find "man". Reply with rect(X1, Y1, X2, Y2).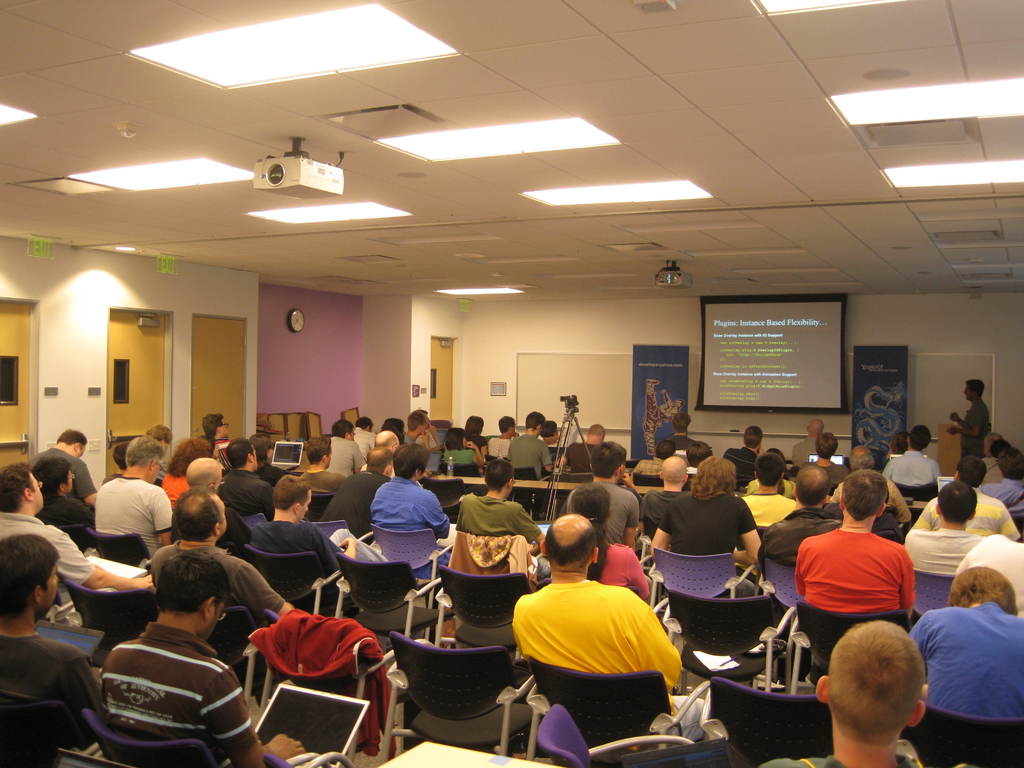
rect(682, 442, 713, 483).
